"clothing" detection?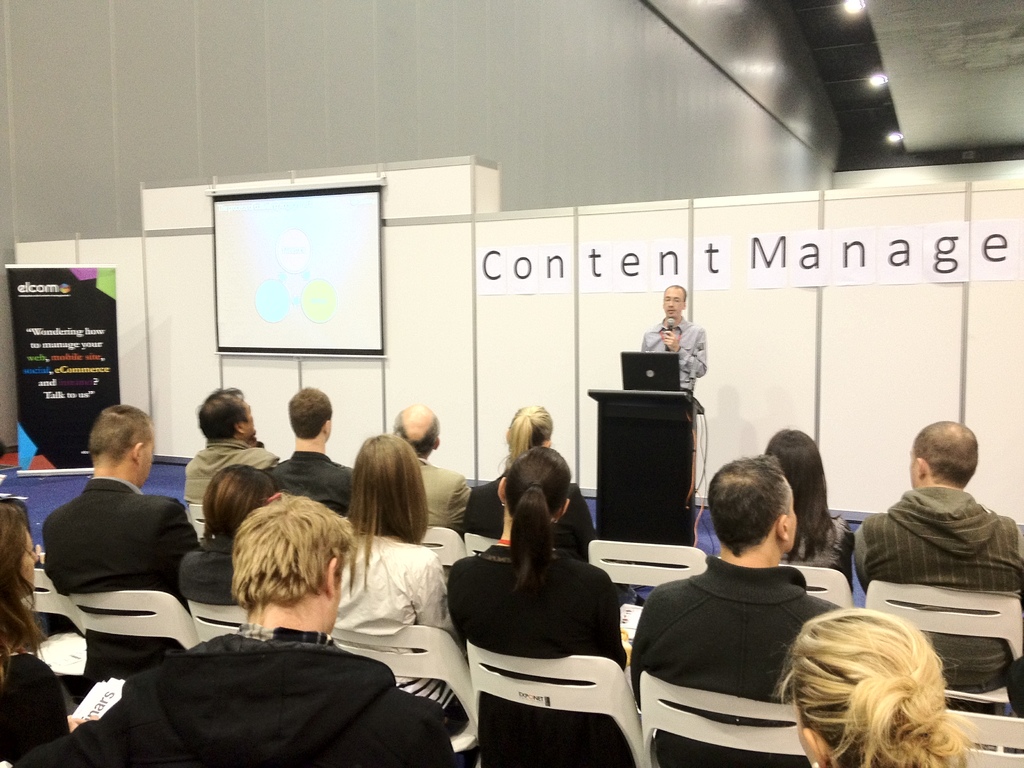
bbox=(634, 553, 851, 767)
